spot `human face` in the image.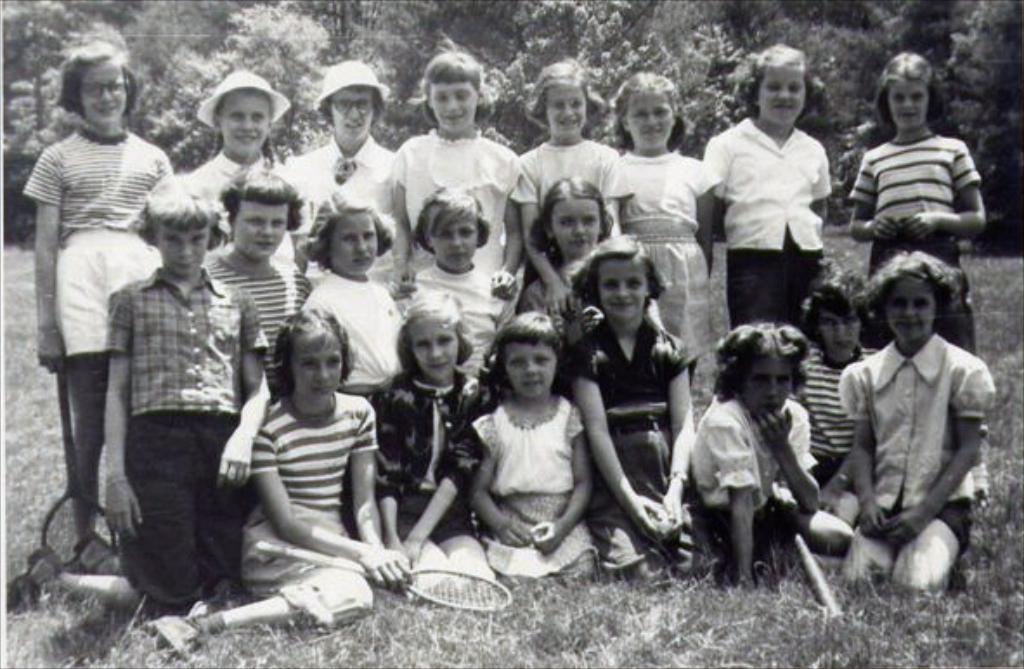
`human face` found at locate(532, 192, 608, 248).
